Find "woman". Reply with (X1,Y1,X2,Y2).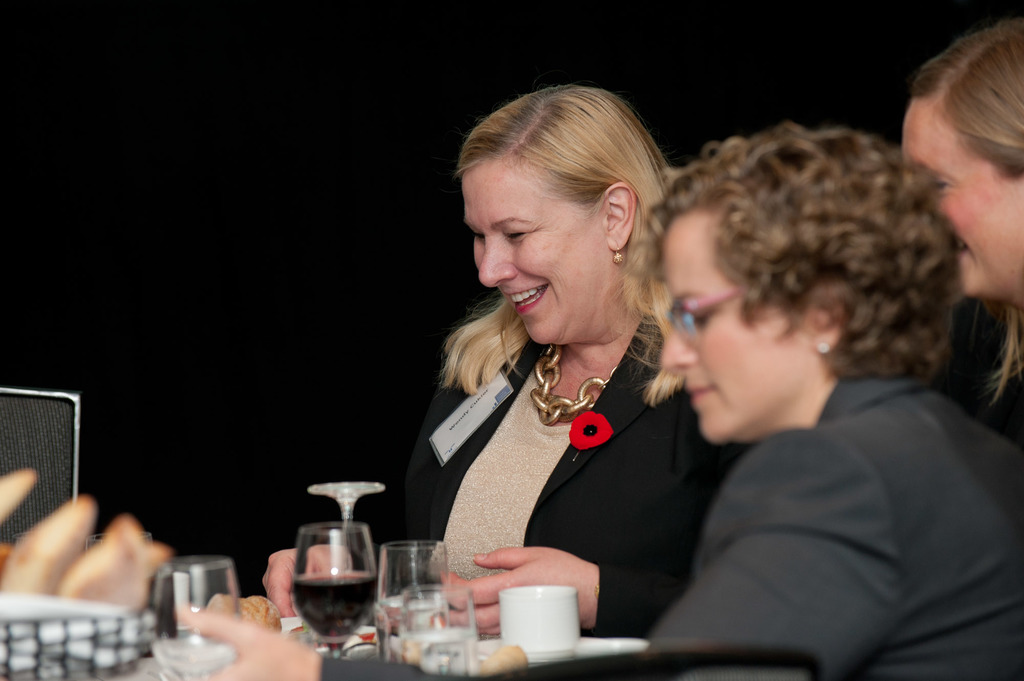
(900,18,1023,405).
